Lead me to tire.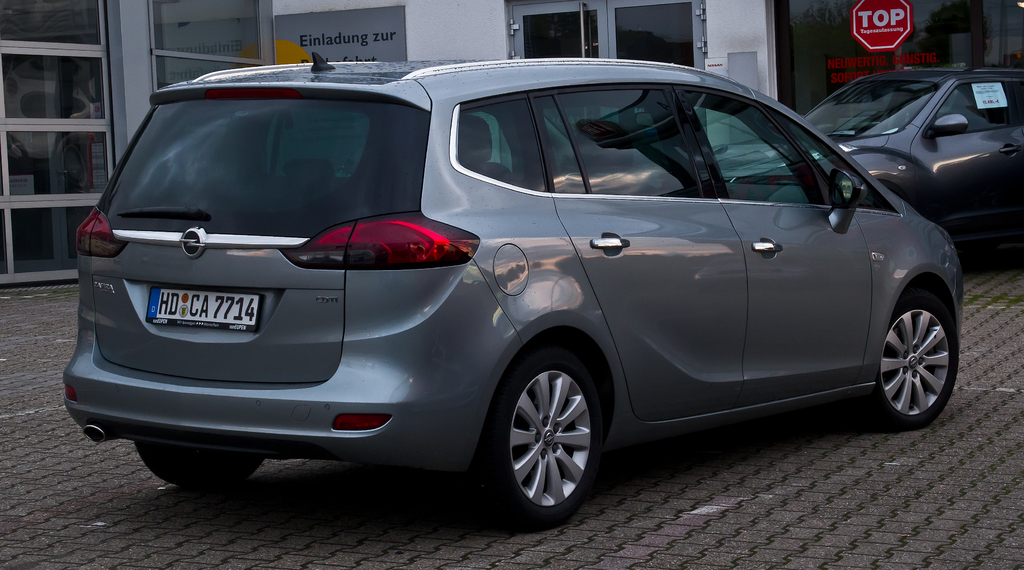
Lead to select_region(490, 352, 603, 530).
